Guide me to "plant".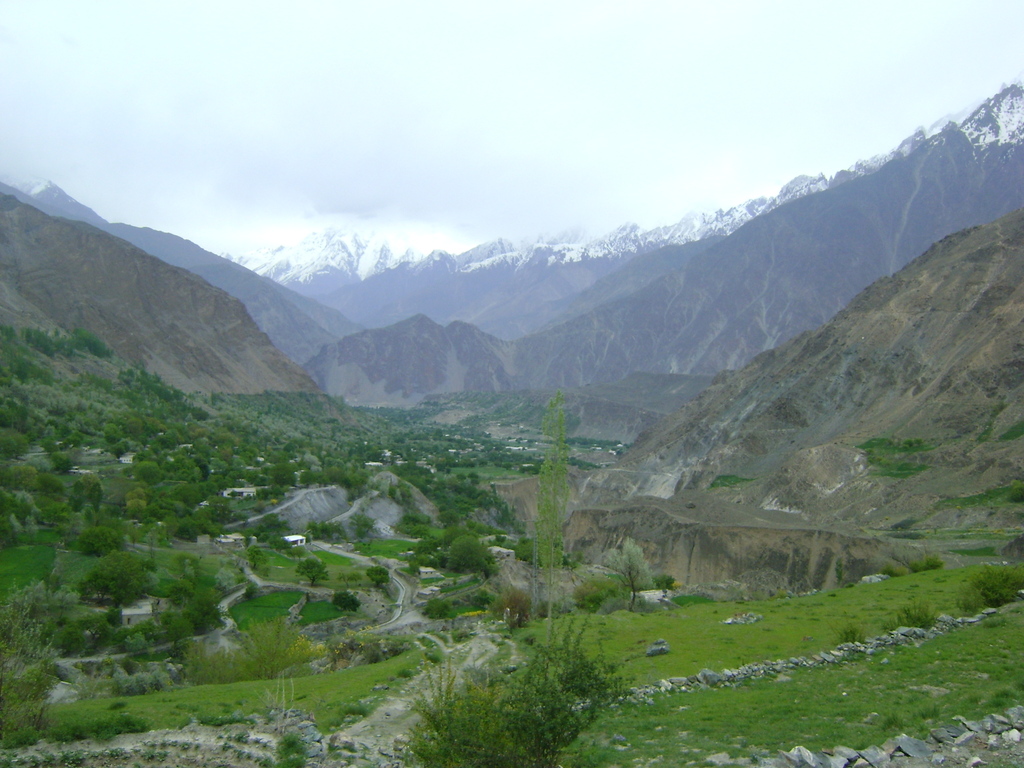
Guidance: (left=388, top=593, right=637, bottom=767).
